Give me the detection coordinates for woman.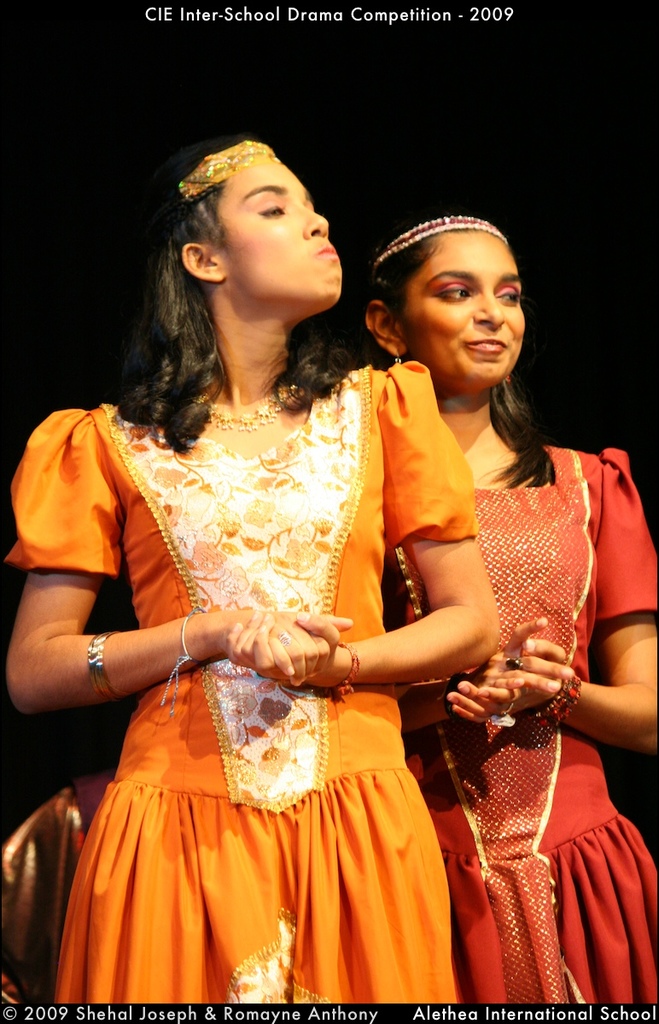
(369, 173, 658, 1009).
